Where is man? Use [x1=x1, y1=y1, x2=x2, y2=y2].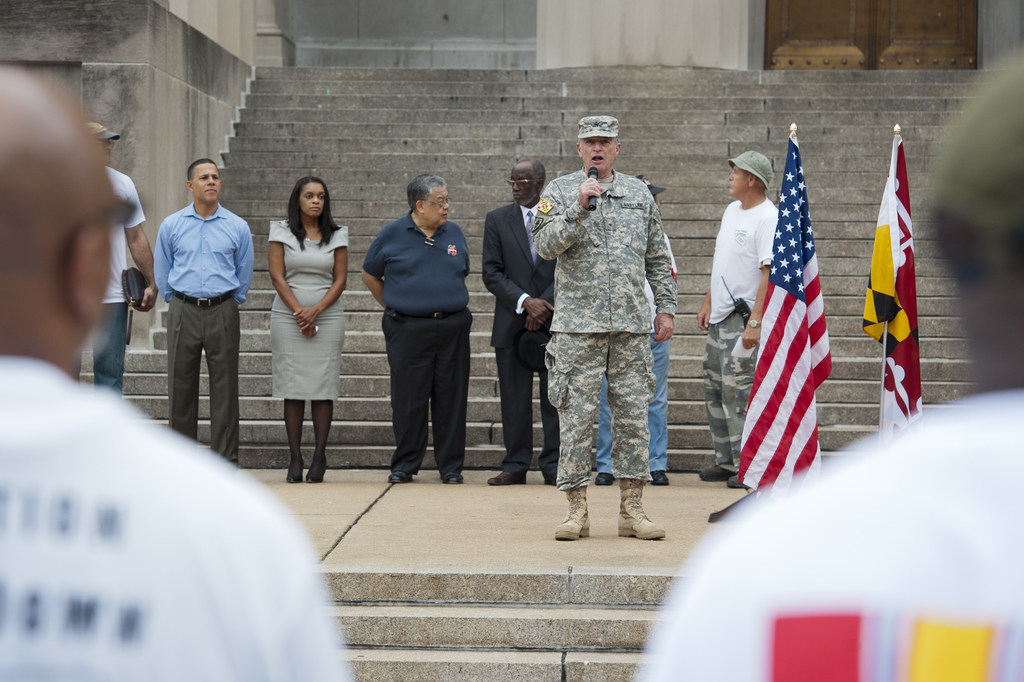
[x1=481, y1=157, x2=568, y2=491].
